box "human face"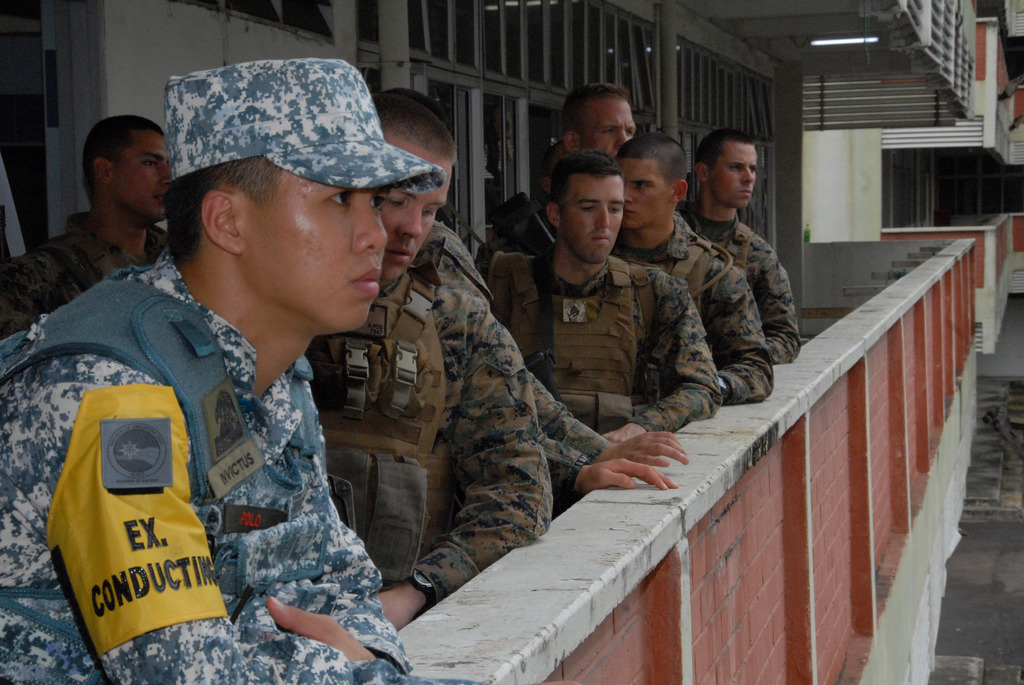
box(384, 136, 461, 273)
